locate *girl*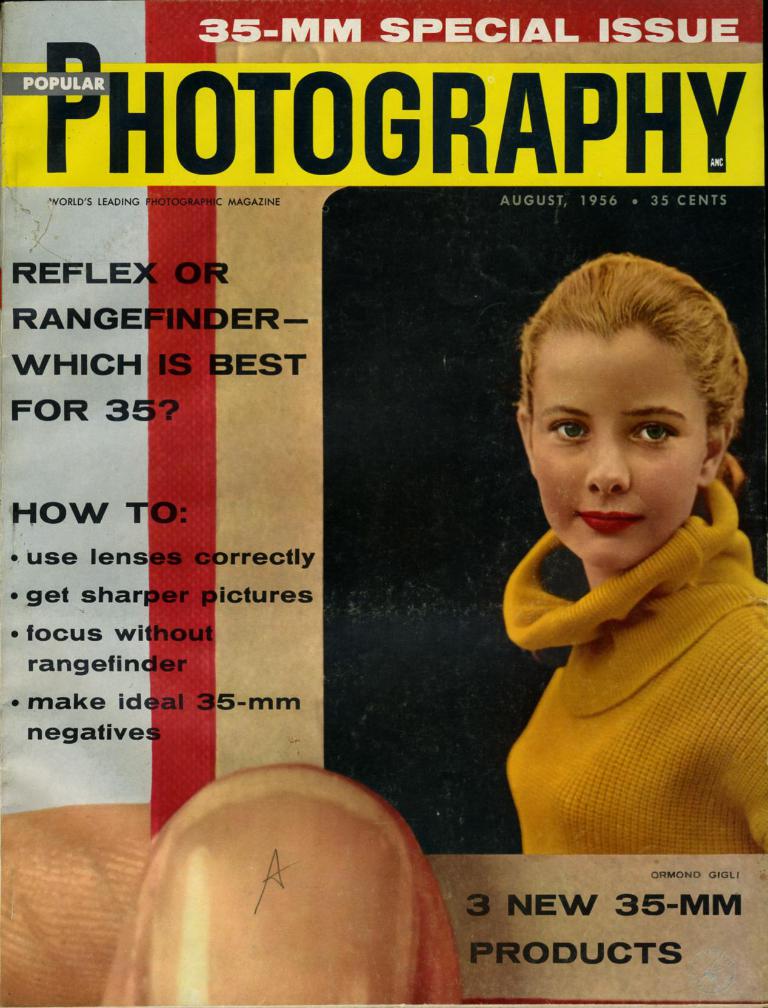
{"x1": 505, "y1": 246, "x2": 767, "y2": 852}
